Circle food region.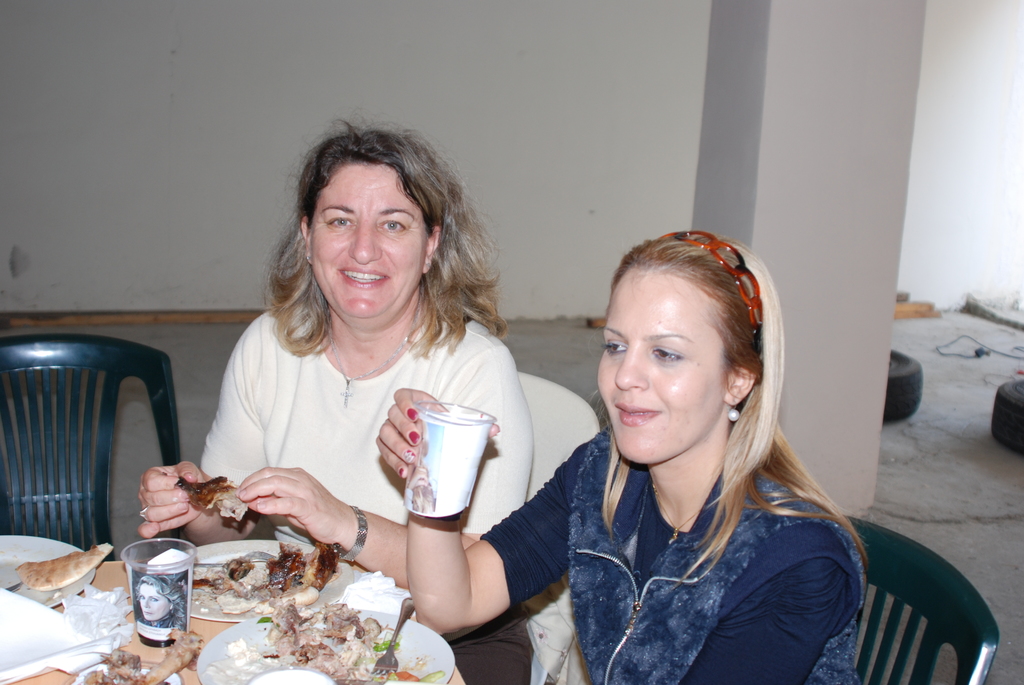
Region: <box>178,477,246,522</box>.
